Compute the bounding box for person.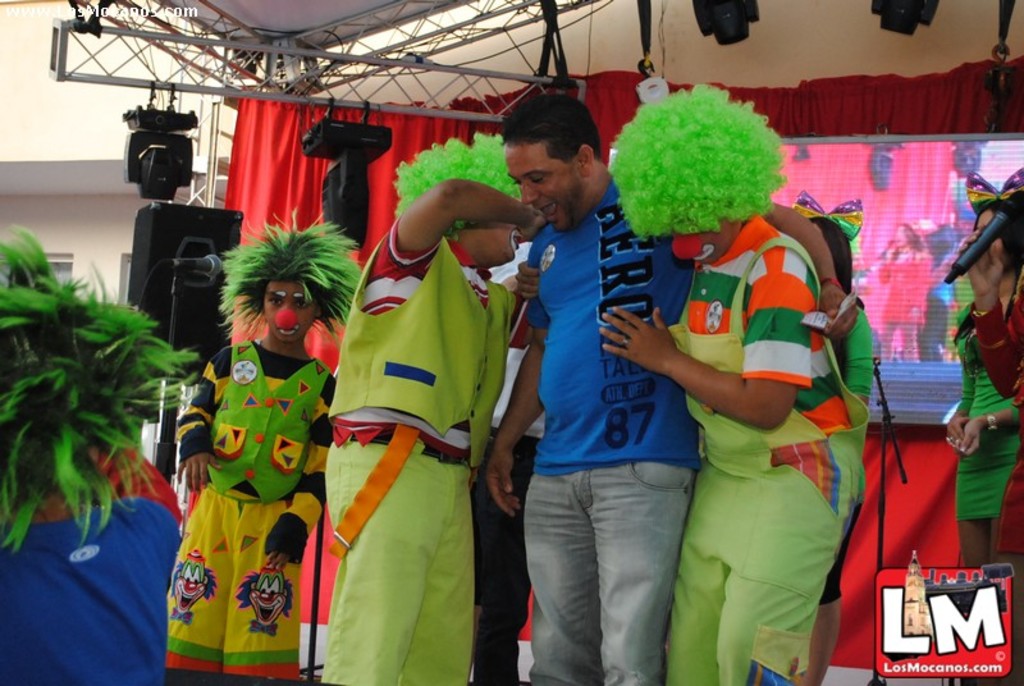
(left=317, top=132, right=550, bottom=685).
